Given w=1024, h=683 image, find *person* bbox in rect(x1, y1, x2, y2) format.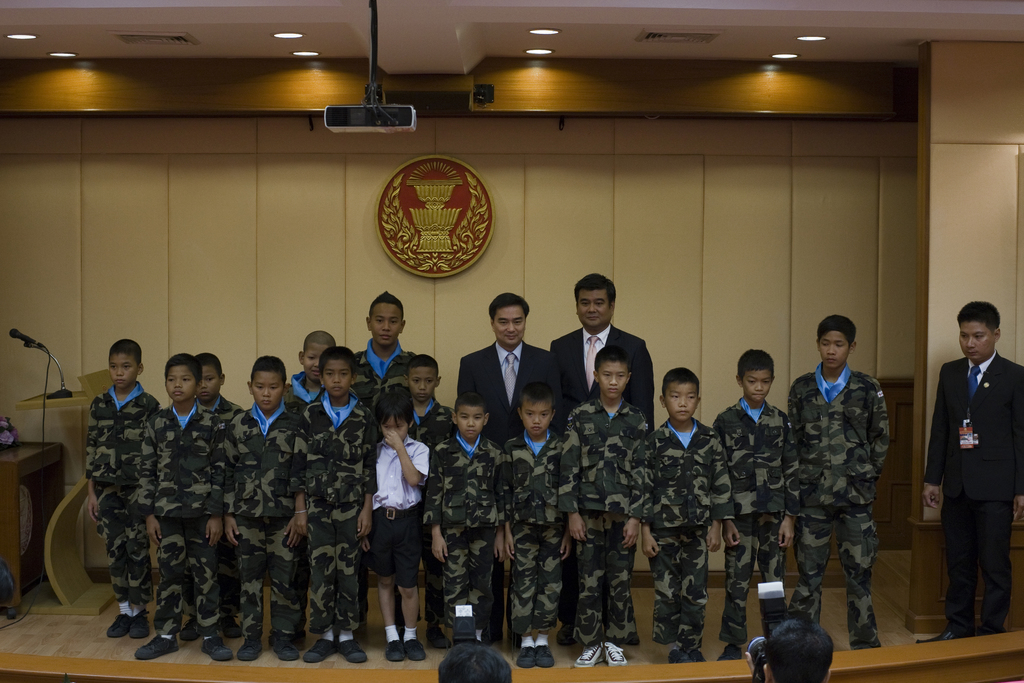
rect(925, 298, 1023, 650).
